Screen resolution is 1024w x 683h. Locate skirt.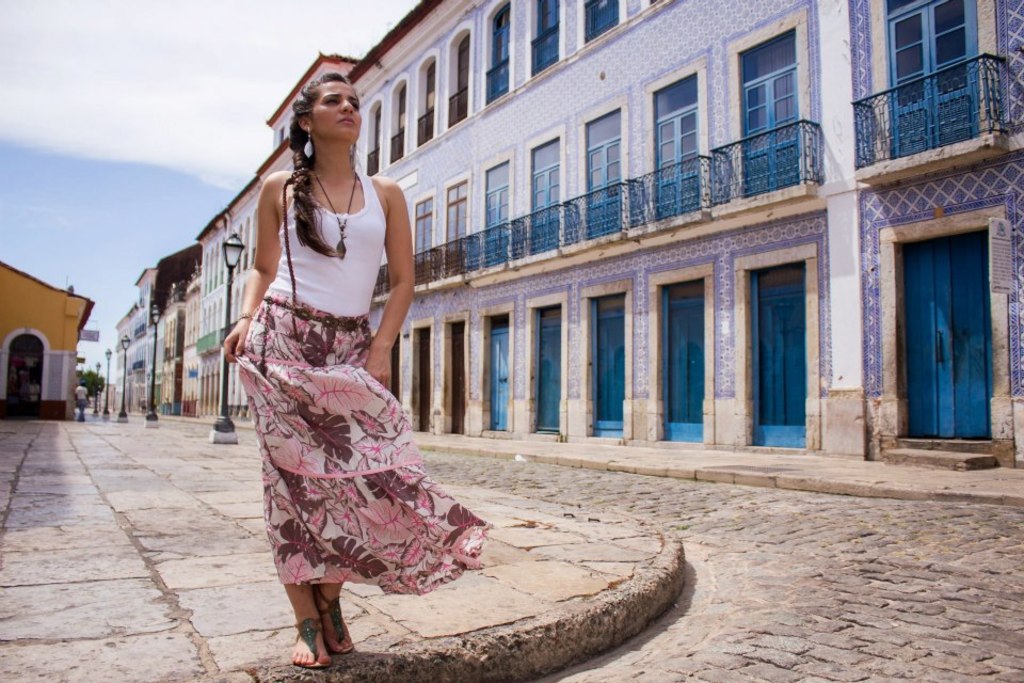
237 293 494 594.
